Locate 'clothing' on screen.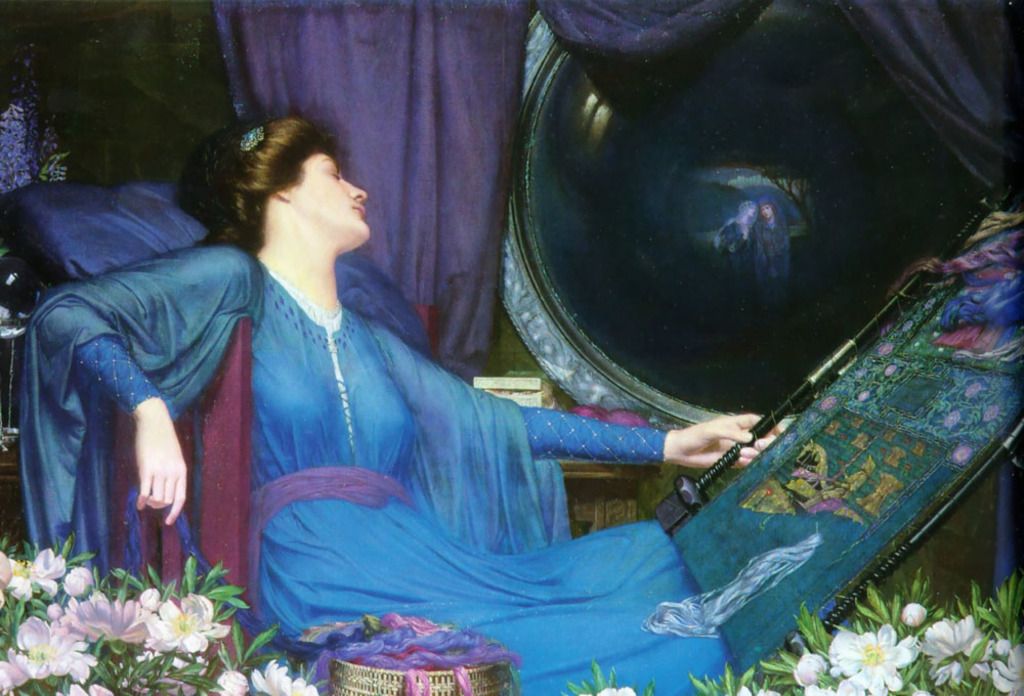
On screen at bbox=[11, 228, 737, 695].
